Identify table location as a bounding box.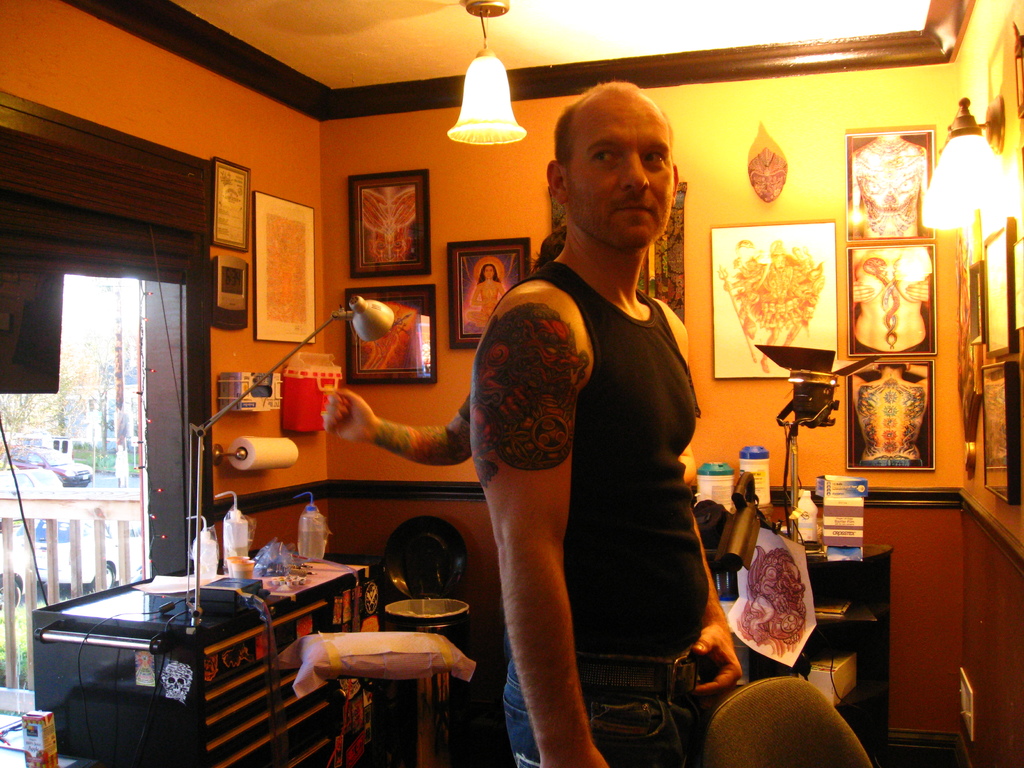
region(26, 572, 374, 767).
